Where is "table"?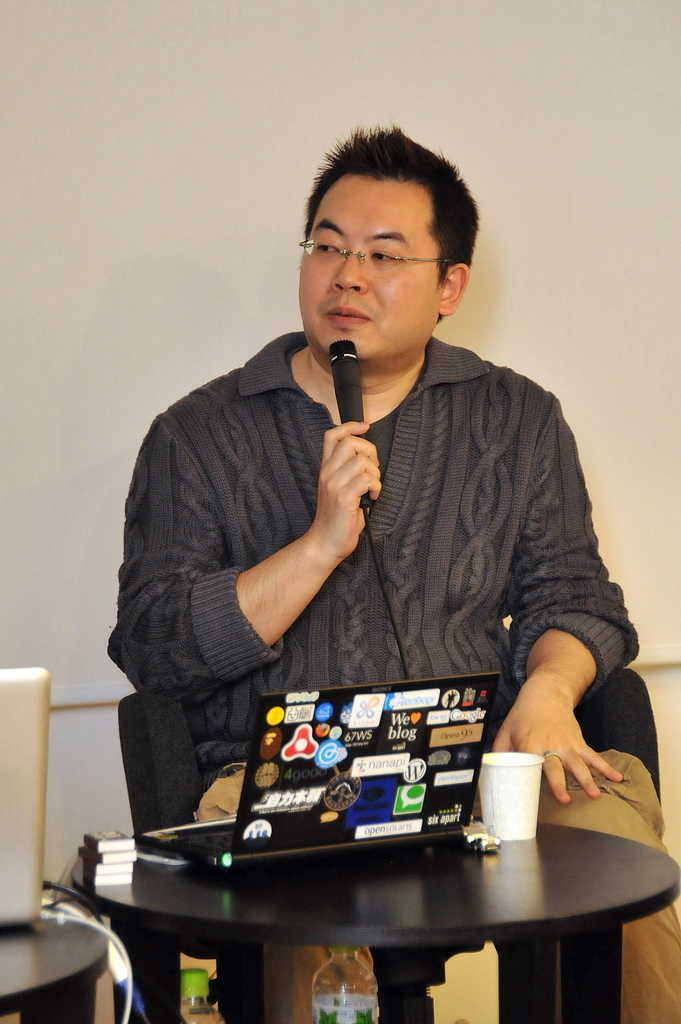
133:806:680:1009.
